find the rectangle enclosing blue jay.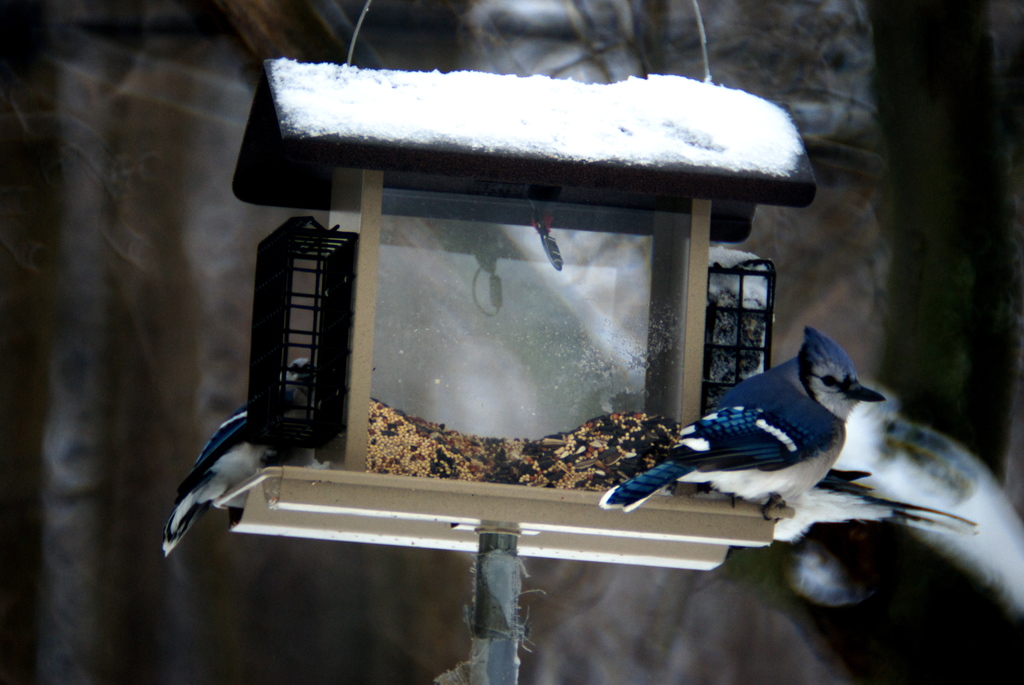
region(596, 322, 886, 524).
